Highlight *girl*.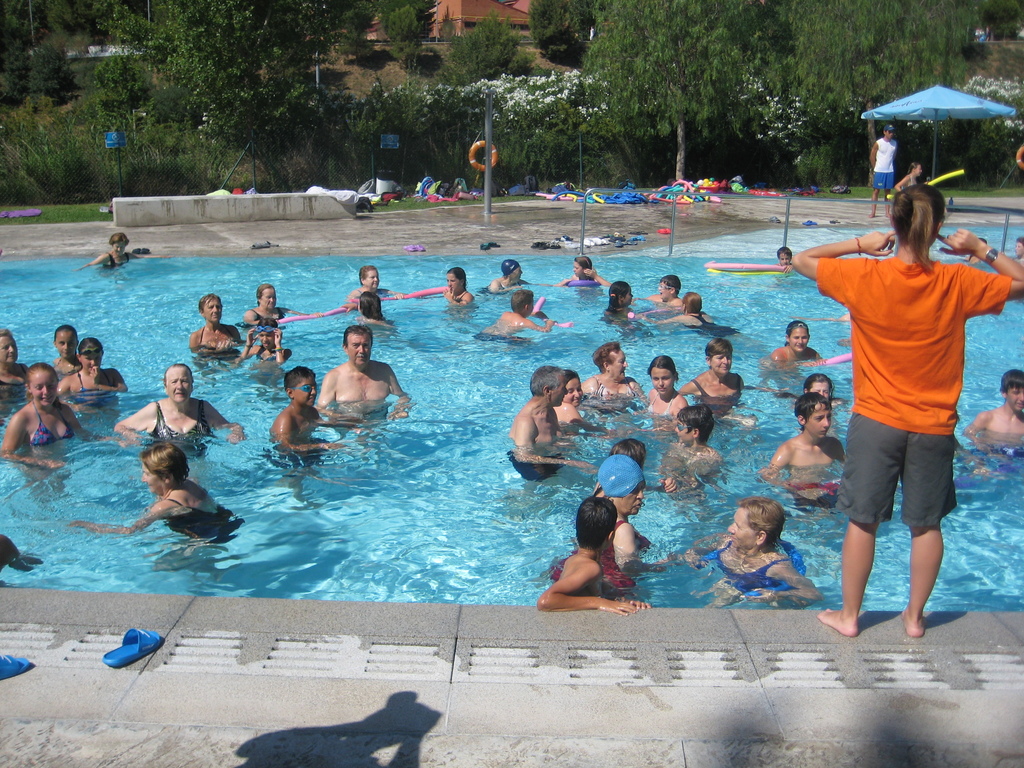
Highlighted region: detection(552, 368, 589, 429).
